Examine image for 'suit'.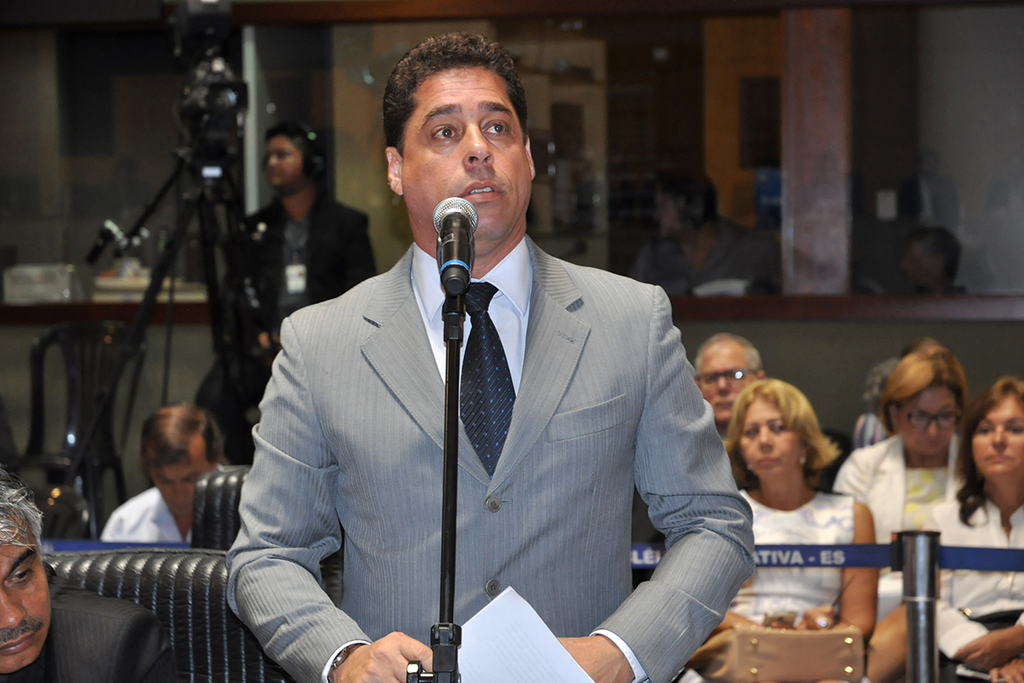
Examination result: box(301, 168, 746, 644).
